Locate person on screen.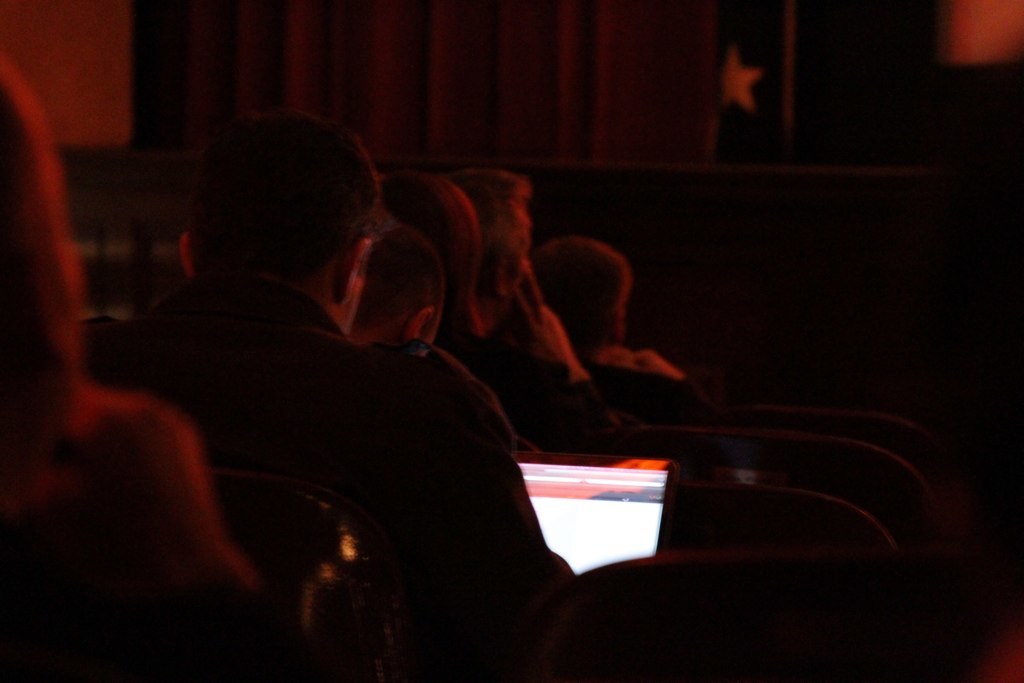
On screen at box=[370, 174, 491, 359].
